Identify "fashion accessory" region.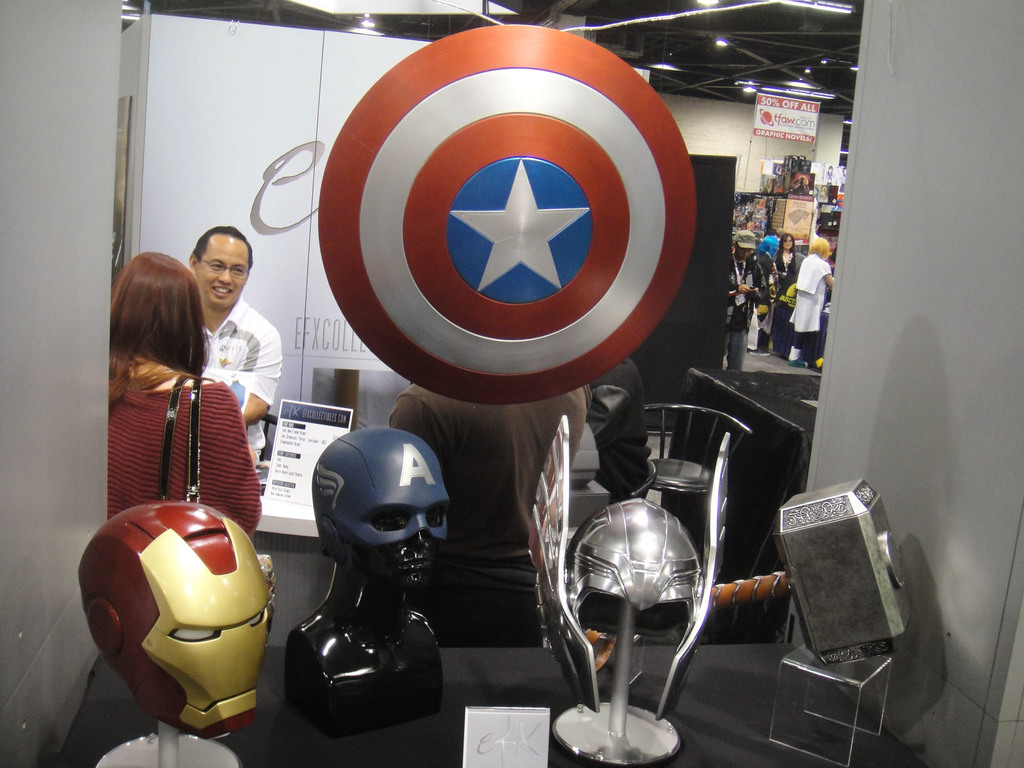
Region: [157, 368, 199, 509].
